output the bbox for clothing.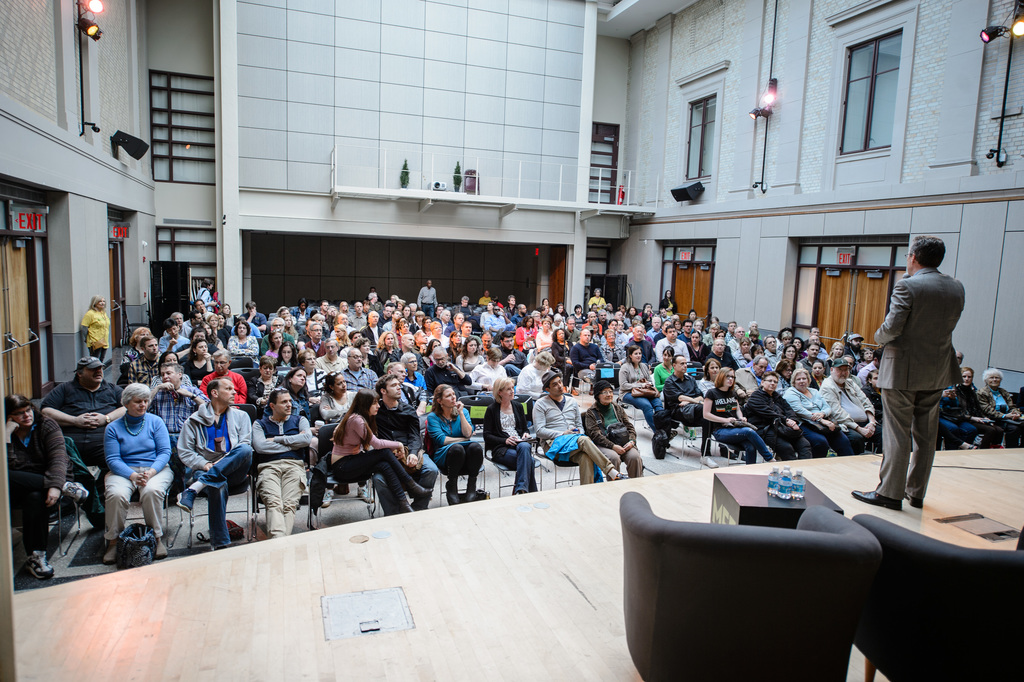
box=[651, 333, 694, 369].
